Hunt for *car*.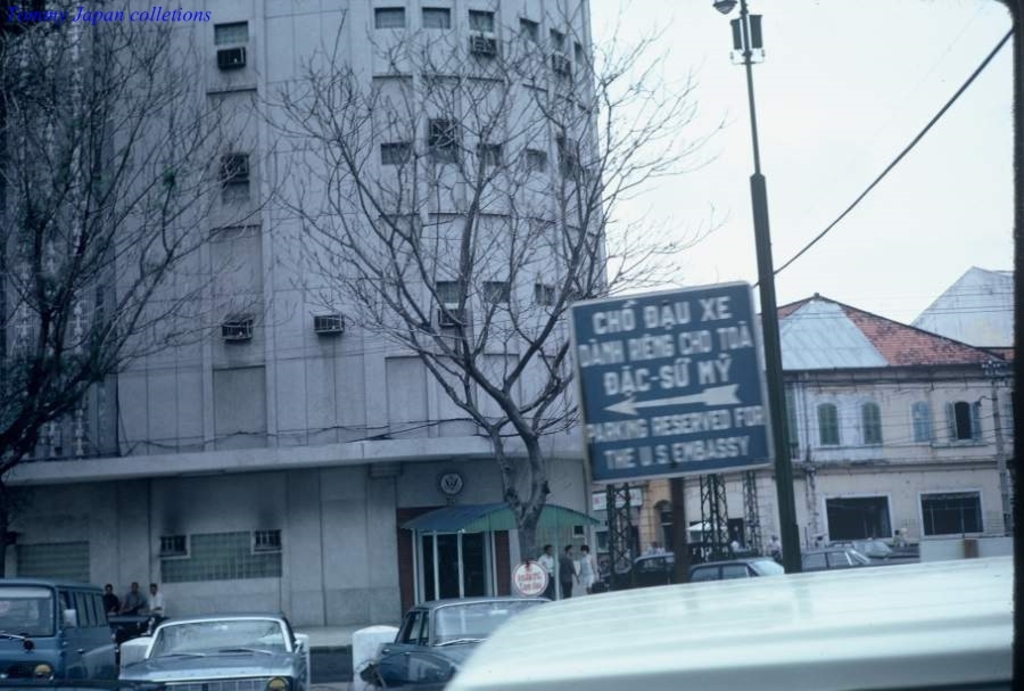
Hunted down at (117,615,307,690).
